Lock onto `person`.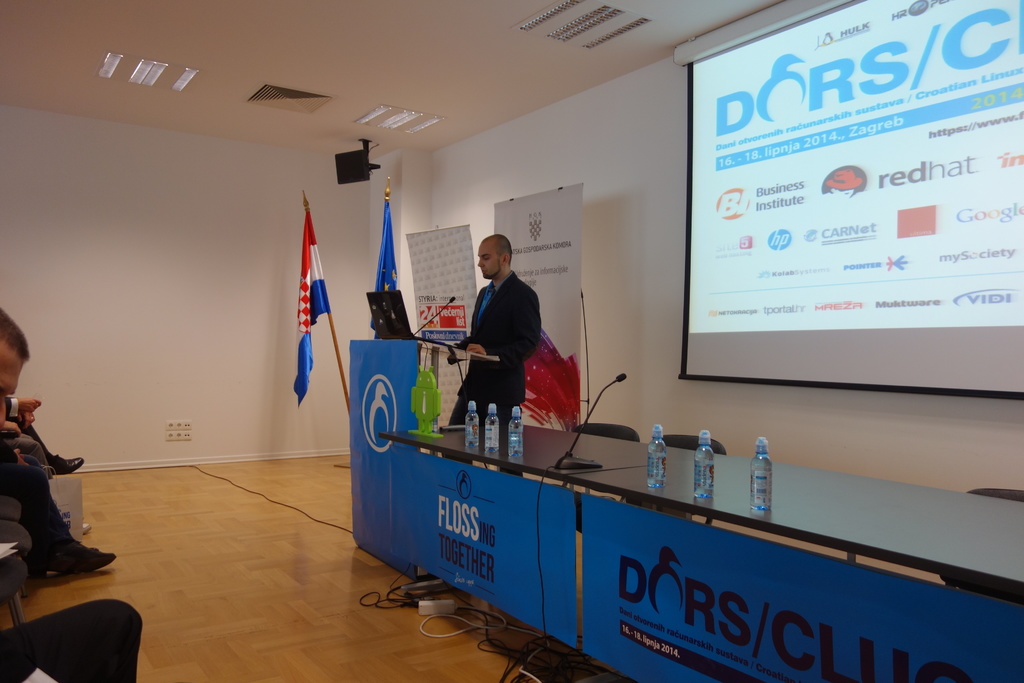
Locked: [440, 227, 540, 427].
